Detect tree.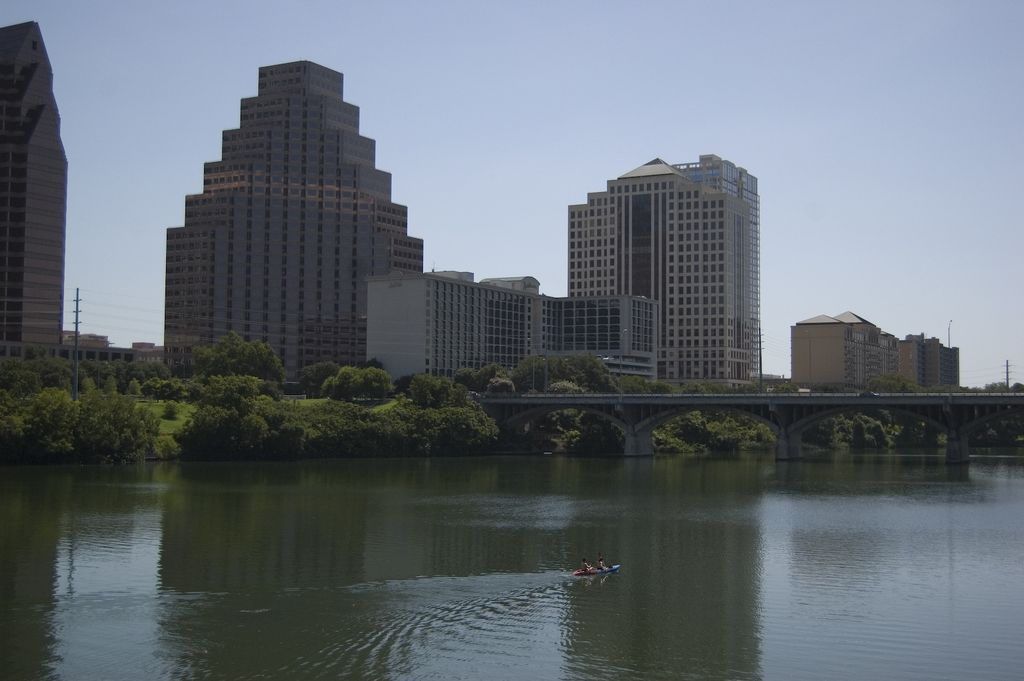
Detected at x1=650, y1=382, x2=672, y2=392.
